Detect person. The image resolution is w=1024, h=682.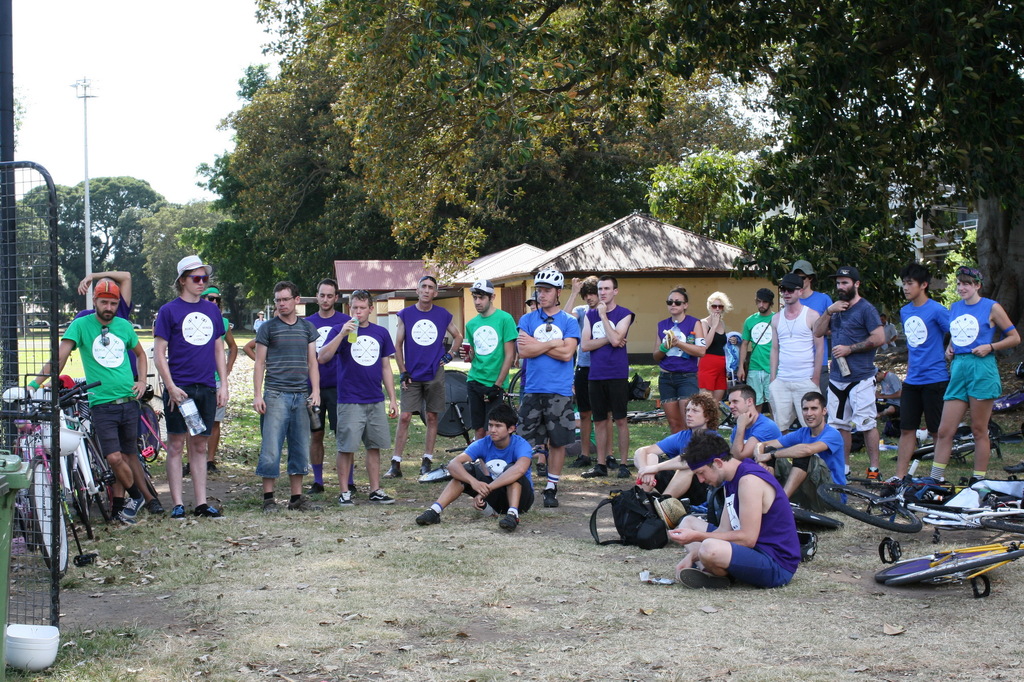
458,283,512,443.
